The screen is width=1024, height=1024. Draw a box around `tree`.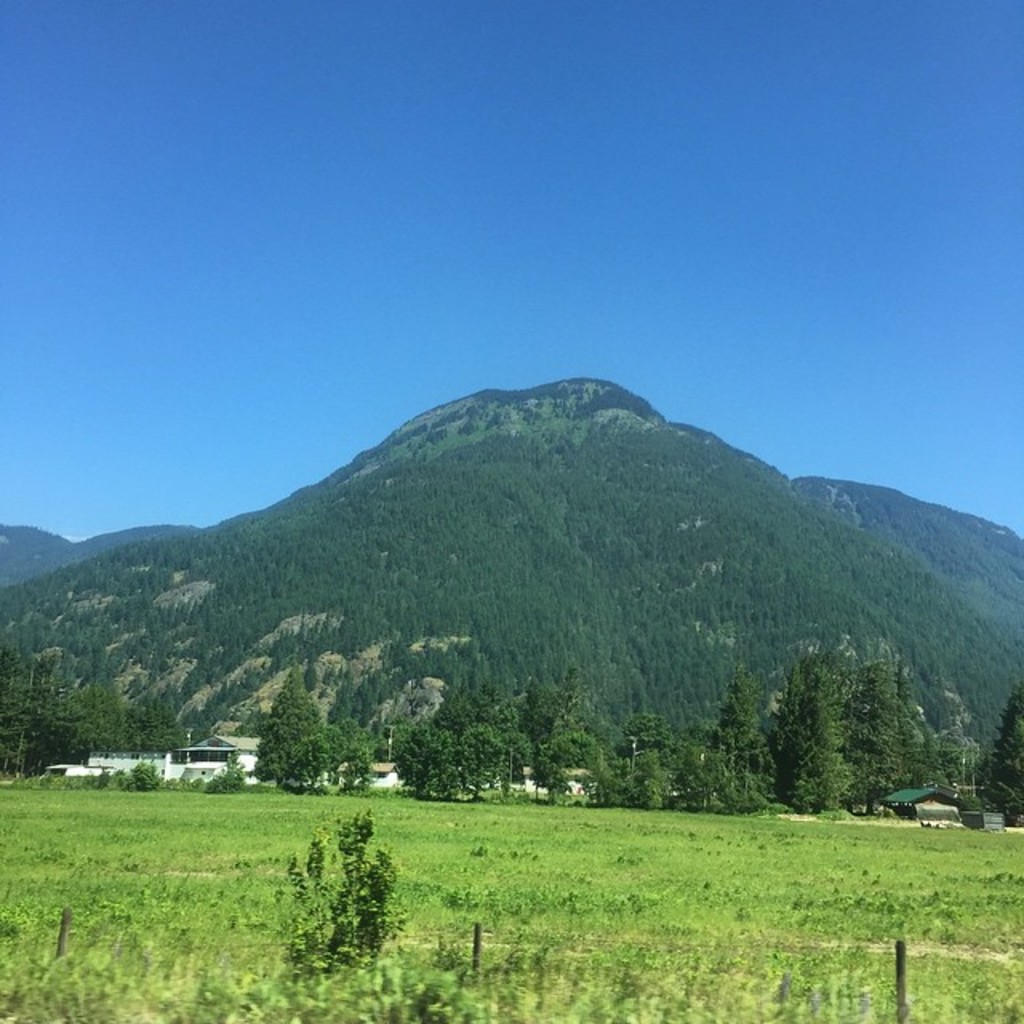
select_region(251, 662, 326, 789).
